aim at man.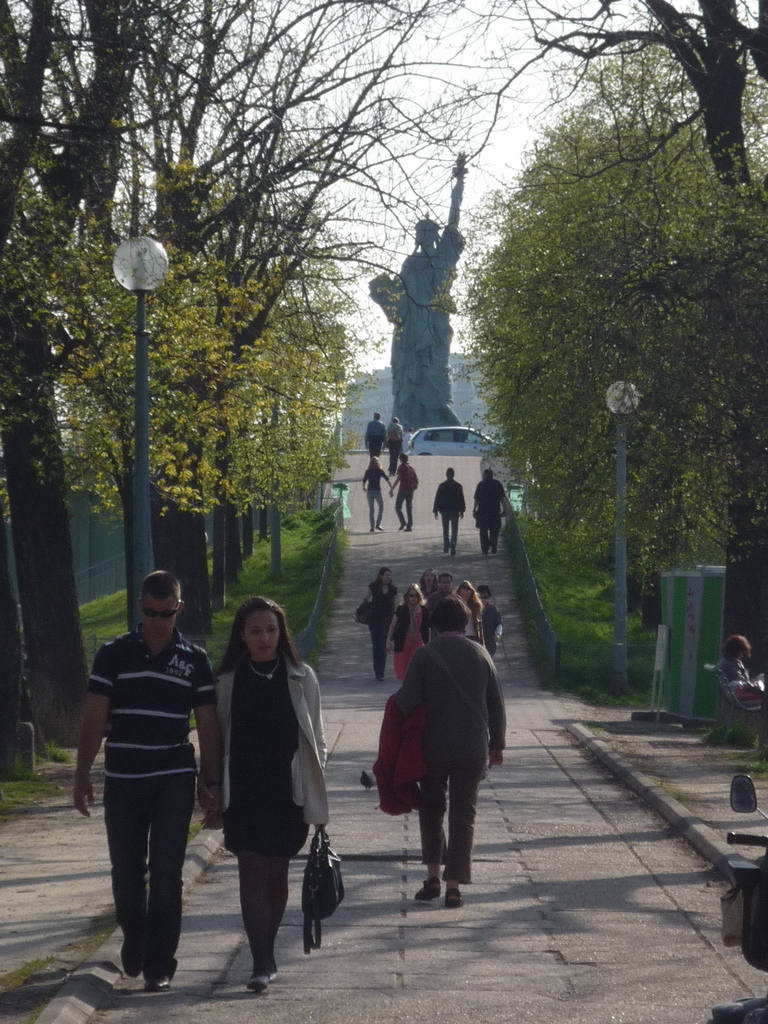
Aimed at [left=387, top=452, right=422, bottom=538].
